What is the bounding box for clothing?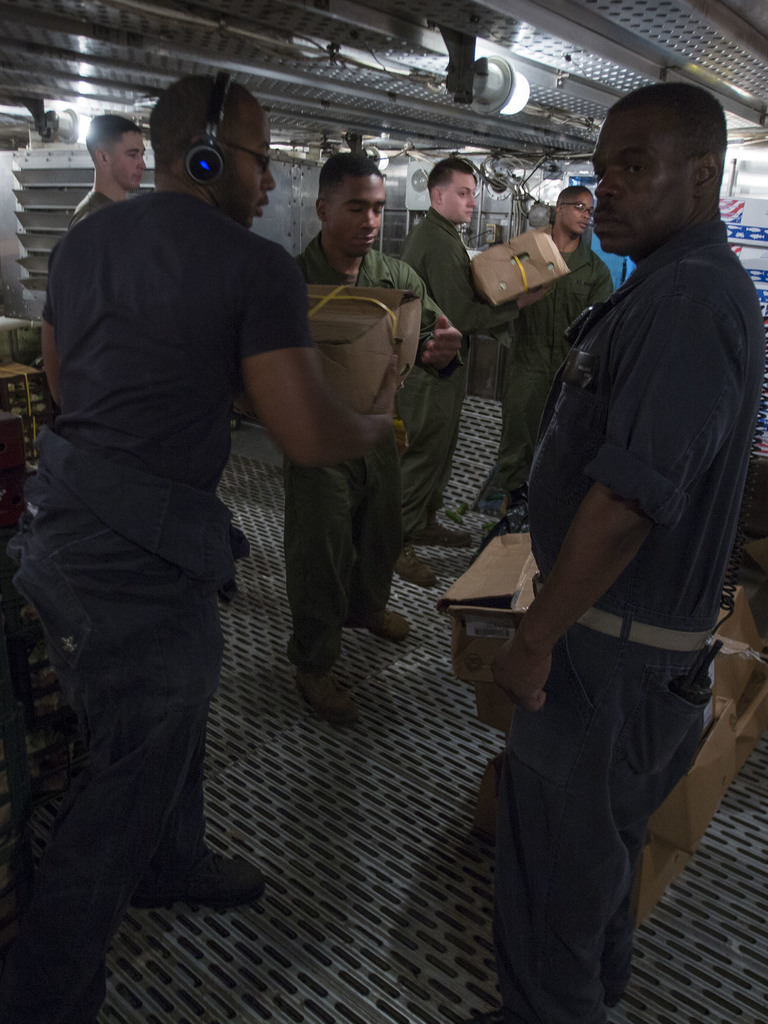
43:214:310:944.
